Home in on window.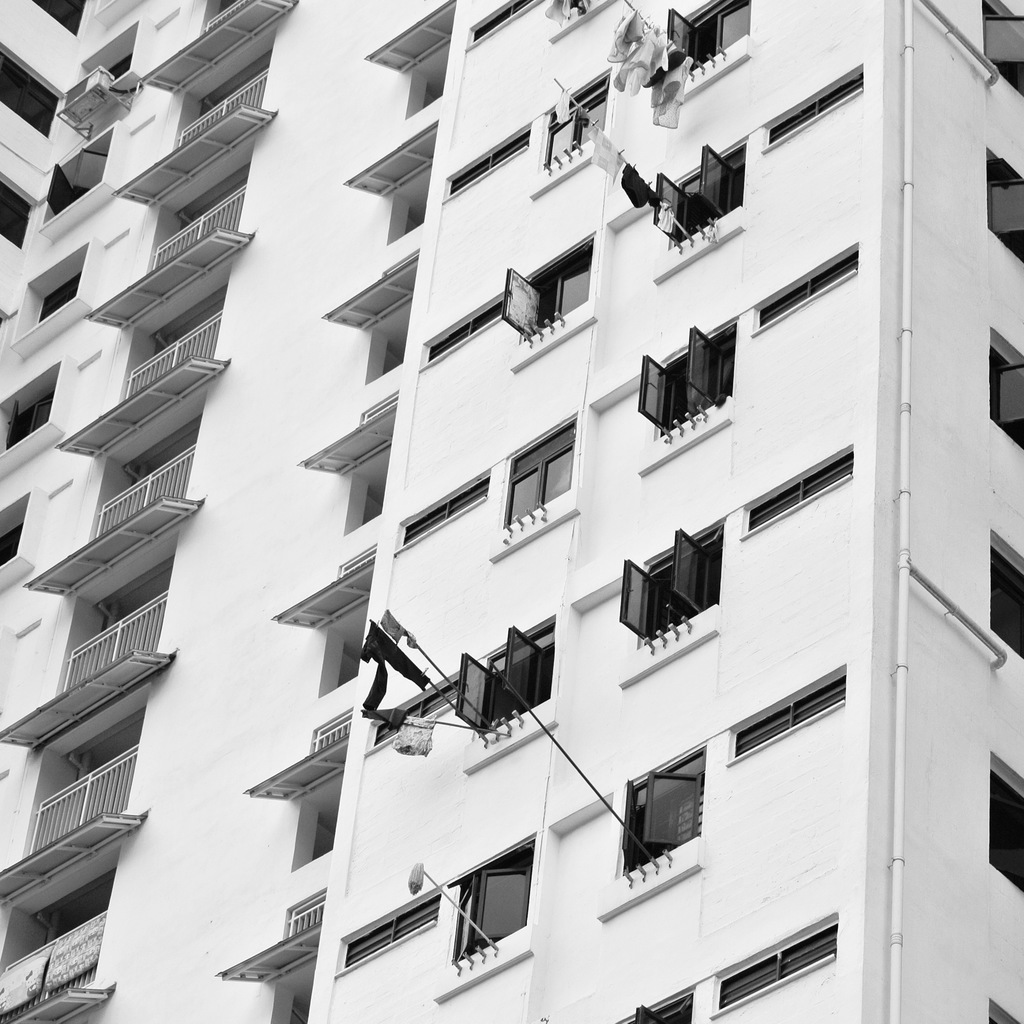
Homed in at 345, 120, 438, 243.
